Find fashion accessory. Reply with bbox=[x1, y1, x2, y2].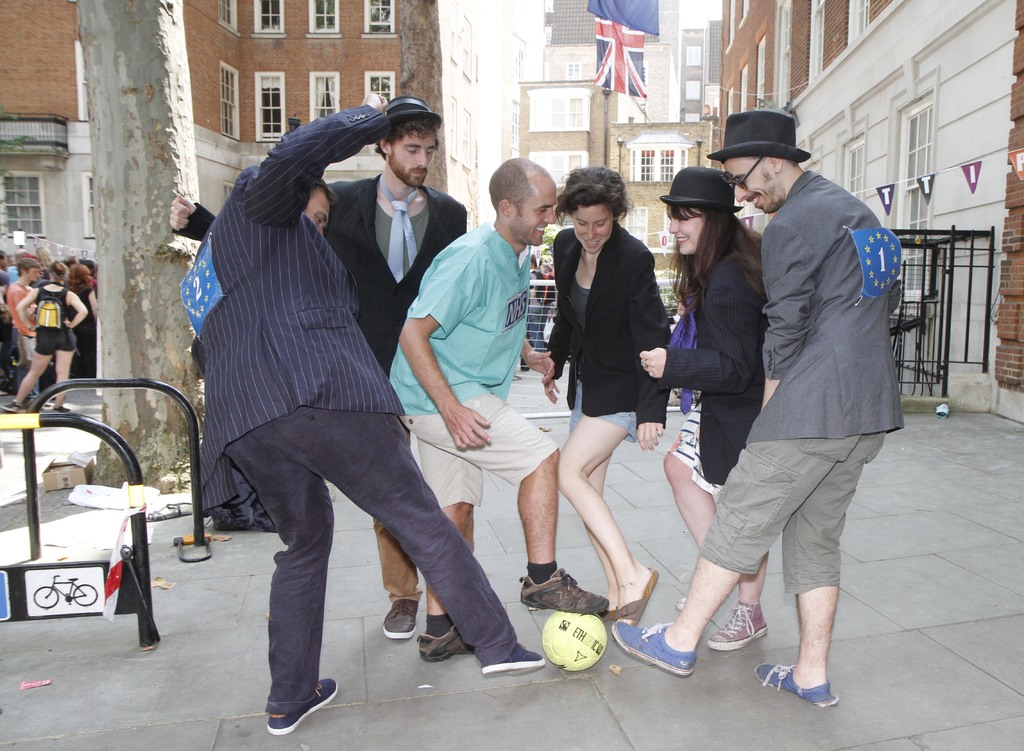
bbox=[264, 677, 340, 734].
